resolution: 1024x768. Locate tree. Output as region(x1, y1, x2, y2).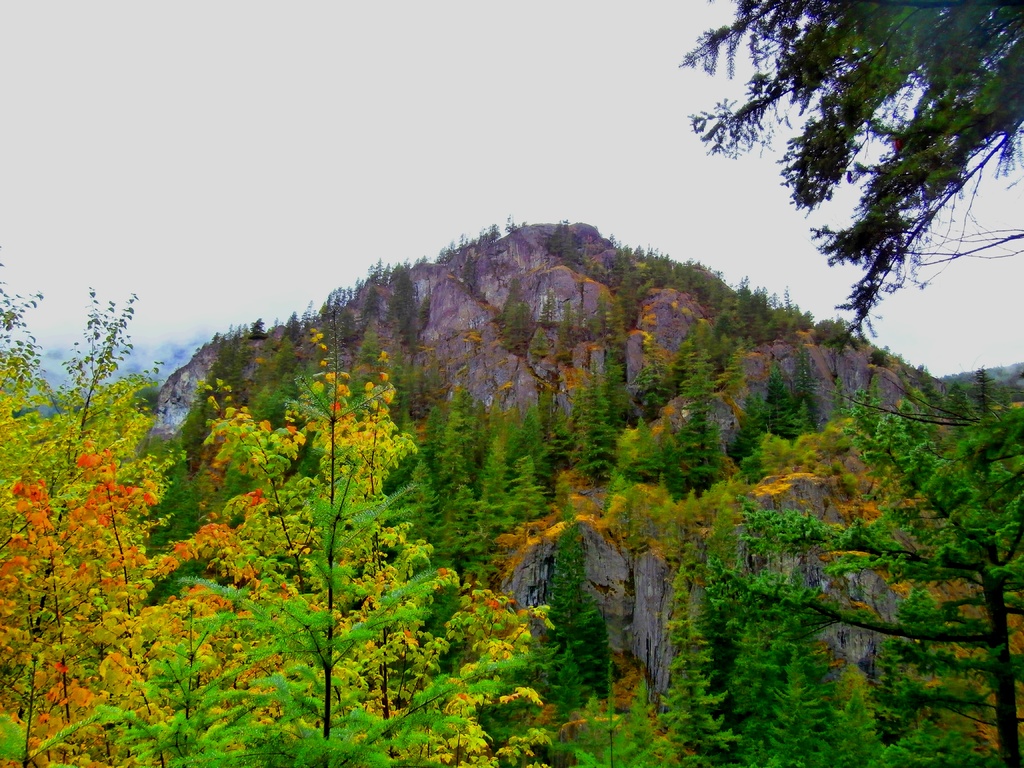
region(147, 292, 486, 715).
